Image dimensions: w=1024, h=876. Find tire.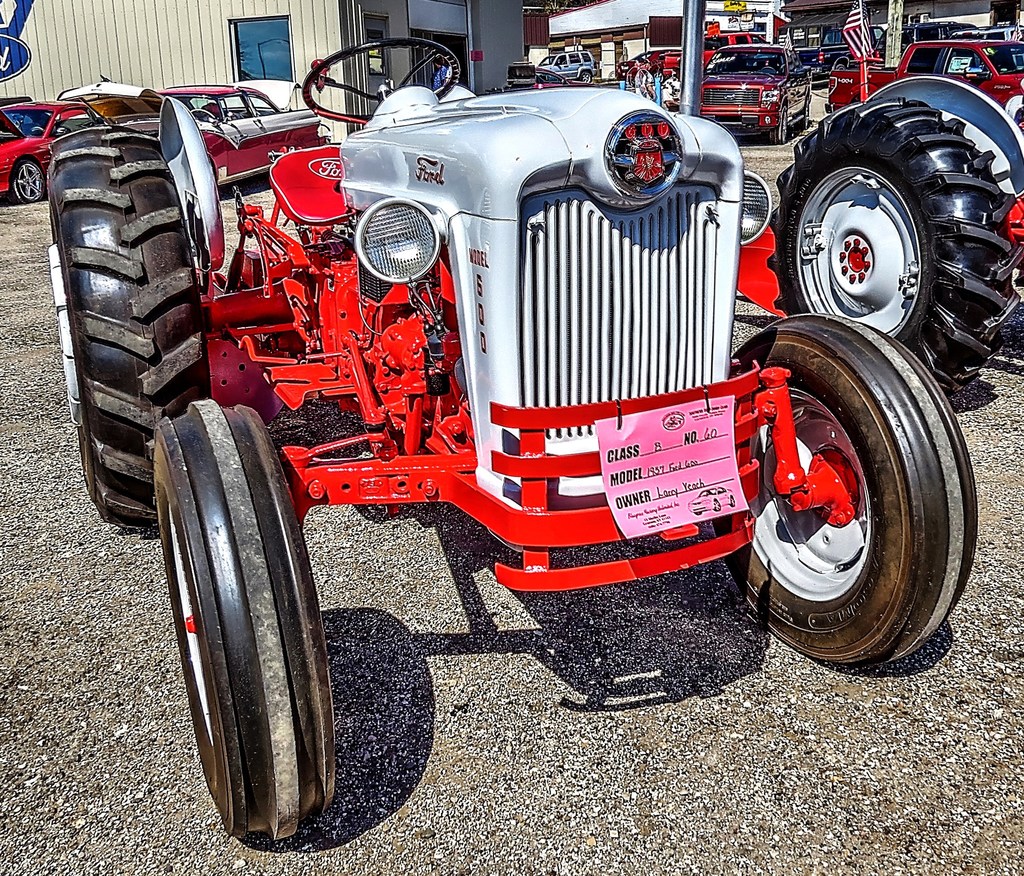
select_region(154, 400, 336, 841).
